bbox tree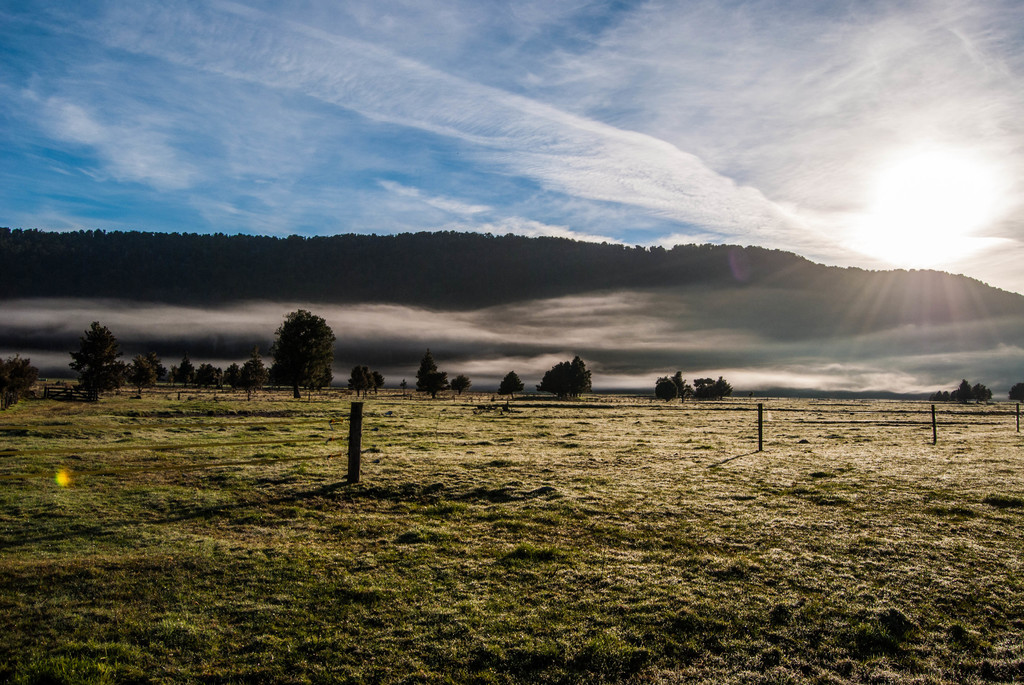
bbox=[342, 363, 370, 397]
